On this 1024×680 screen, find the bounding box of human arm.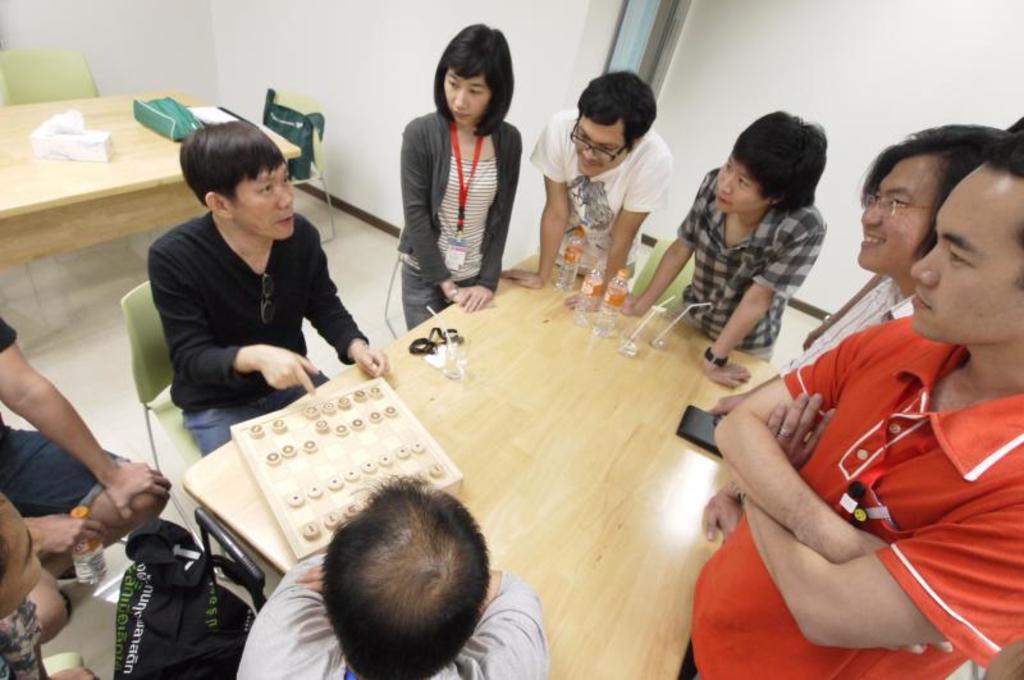
Bounding box: x1=709, y1=370, x2=778, y2=425.
